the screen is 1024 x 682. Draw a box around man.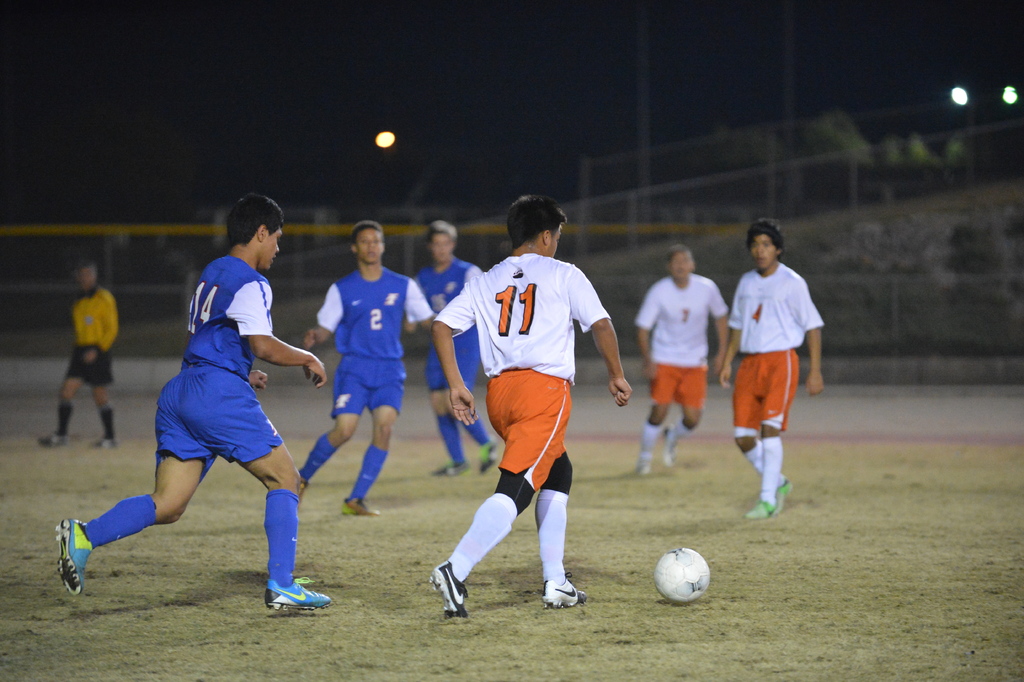
box(55, 187, 330, 619).
